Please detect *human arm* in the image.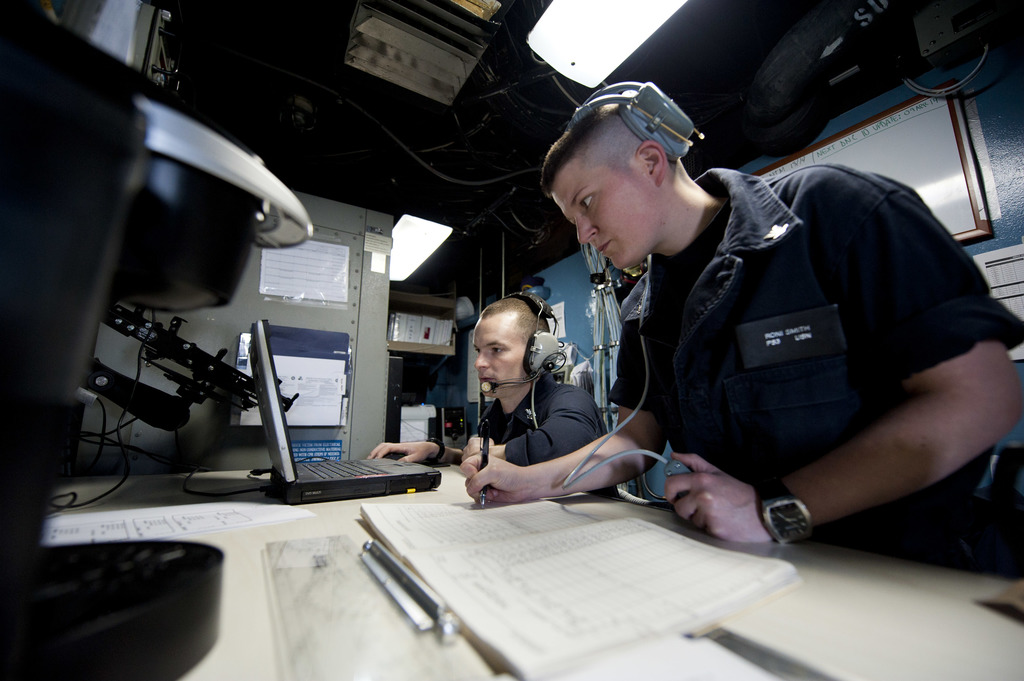
l=461, t=387, r=596, b=469.
